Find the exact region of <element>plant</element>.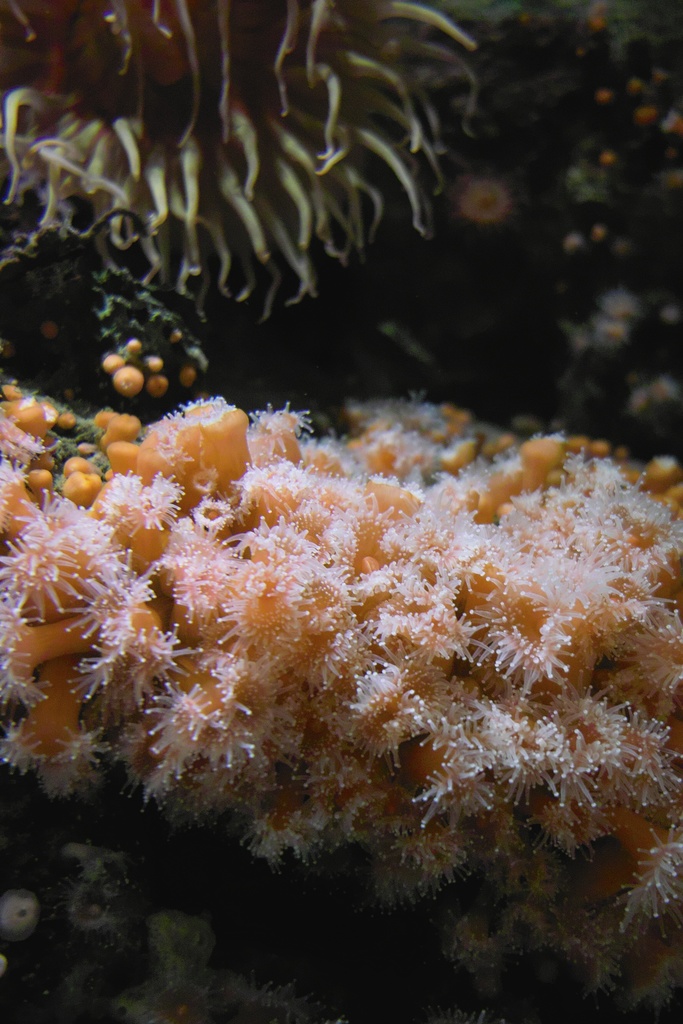
Exact region: bbox=[1, 4, 682, 1023].
